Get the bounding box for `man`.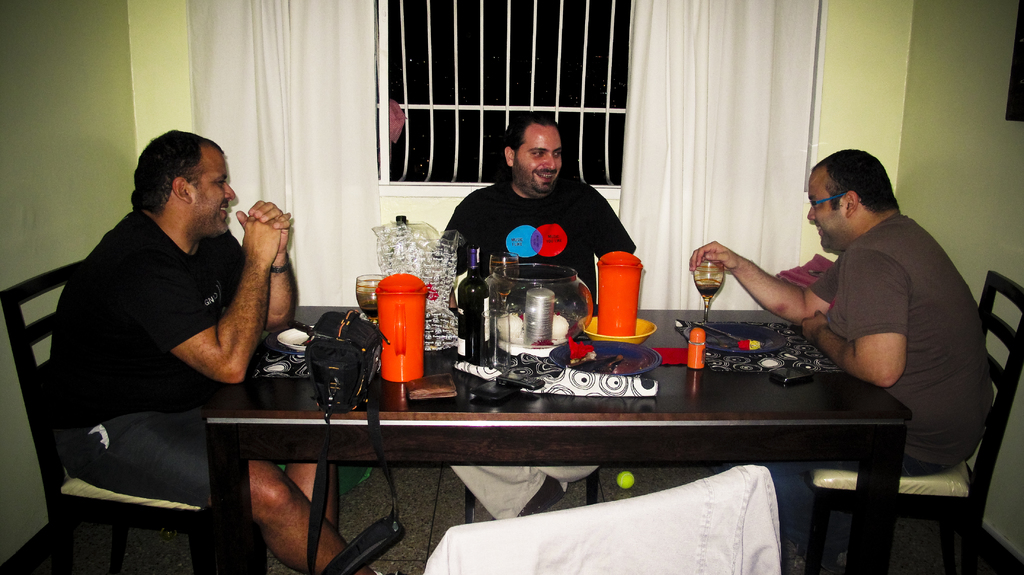
pyautogui.locateOnScreen(733, 144, 987, 452).
